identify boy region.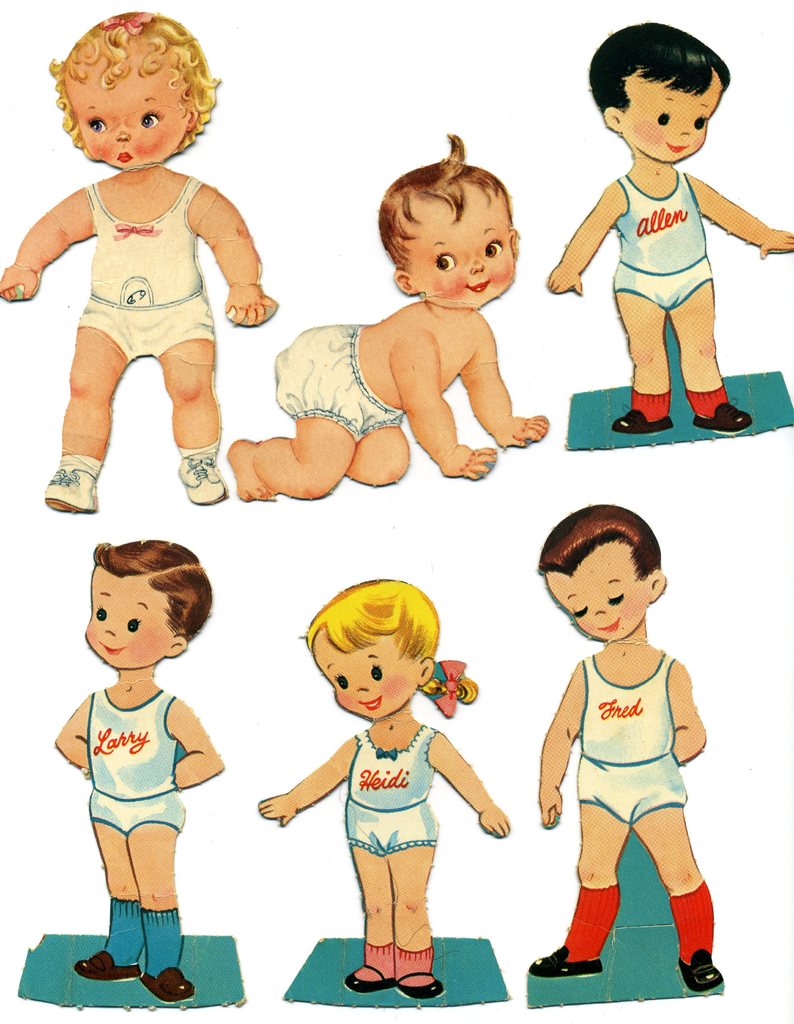
Region: 519 514 727 989.
